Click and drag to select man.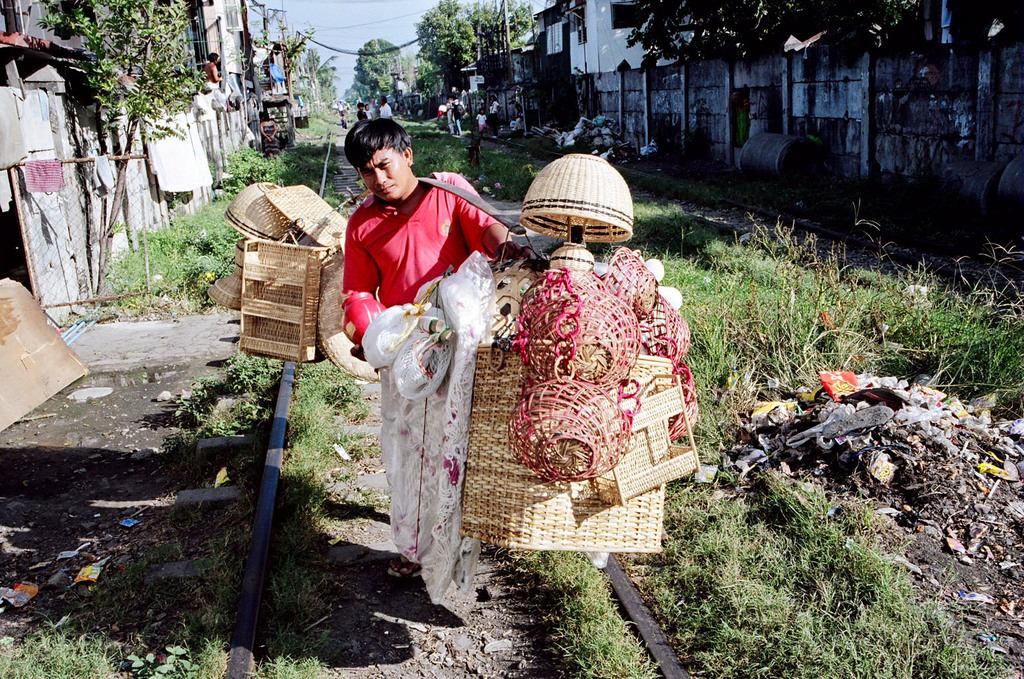
Selection: 334:116:521:395.
